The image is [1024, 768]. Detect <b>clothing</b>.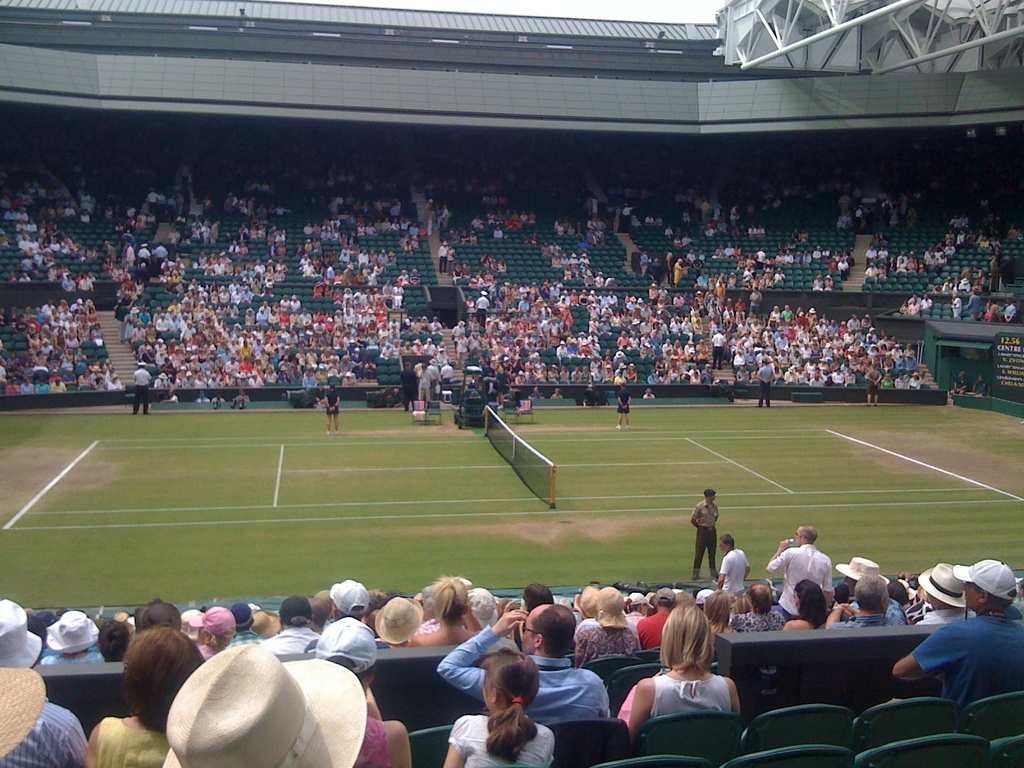
Detection: l=896, t=584, r=1018, b=726.
